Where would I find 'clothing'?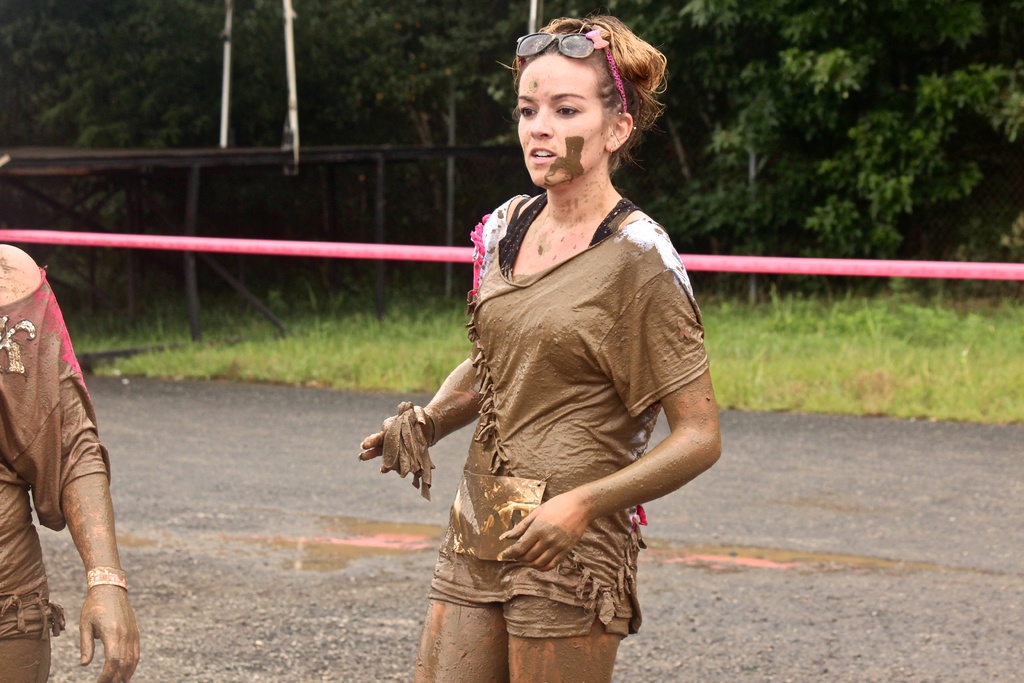
At box(0, 272, 110, 682).
